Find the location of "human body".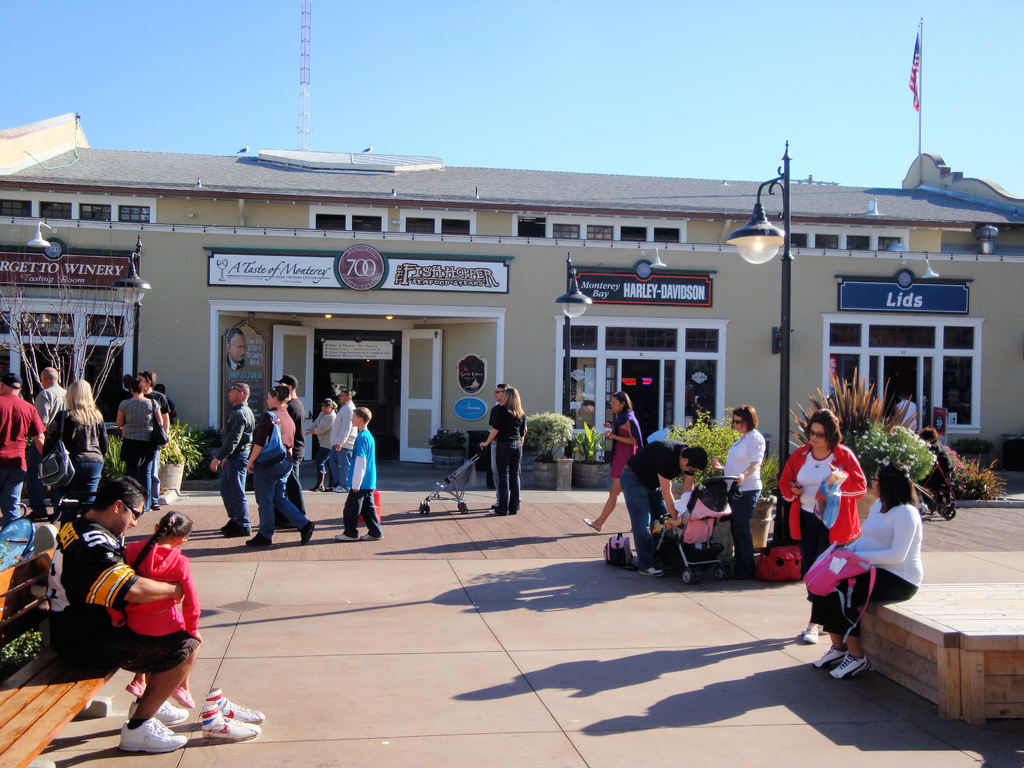
Location: 285 400 308 514.
